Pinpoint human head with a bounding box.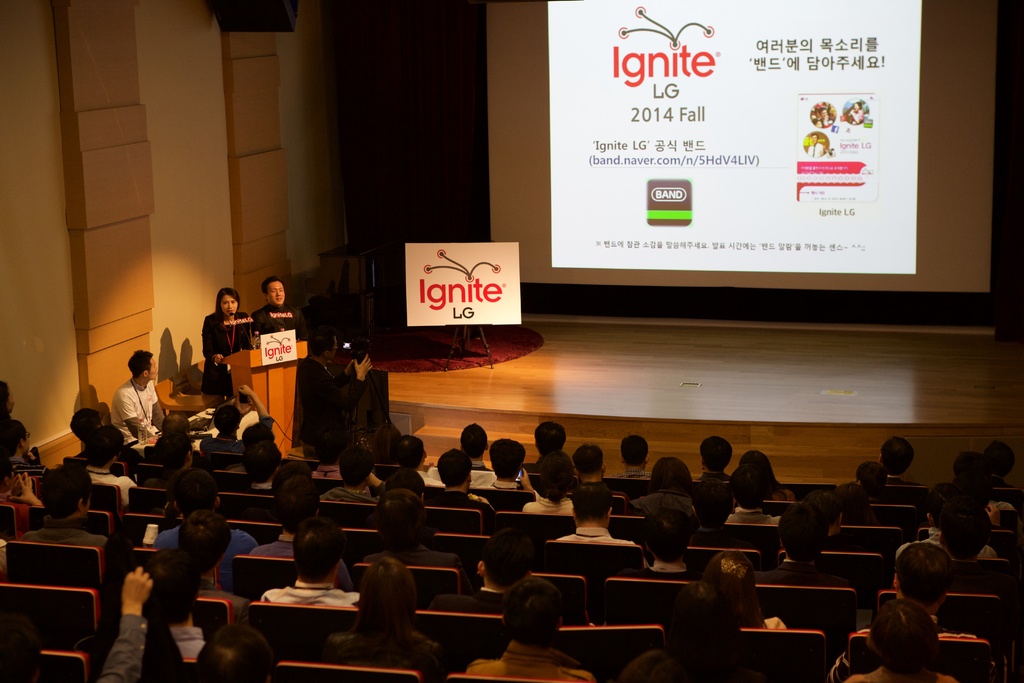
{"x1": 40, "y1": 462, "x2": 93, "y2": 523}.
